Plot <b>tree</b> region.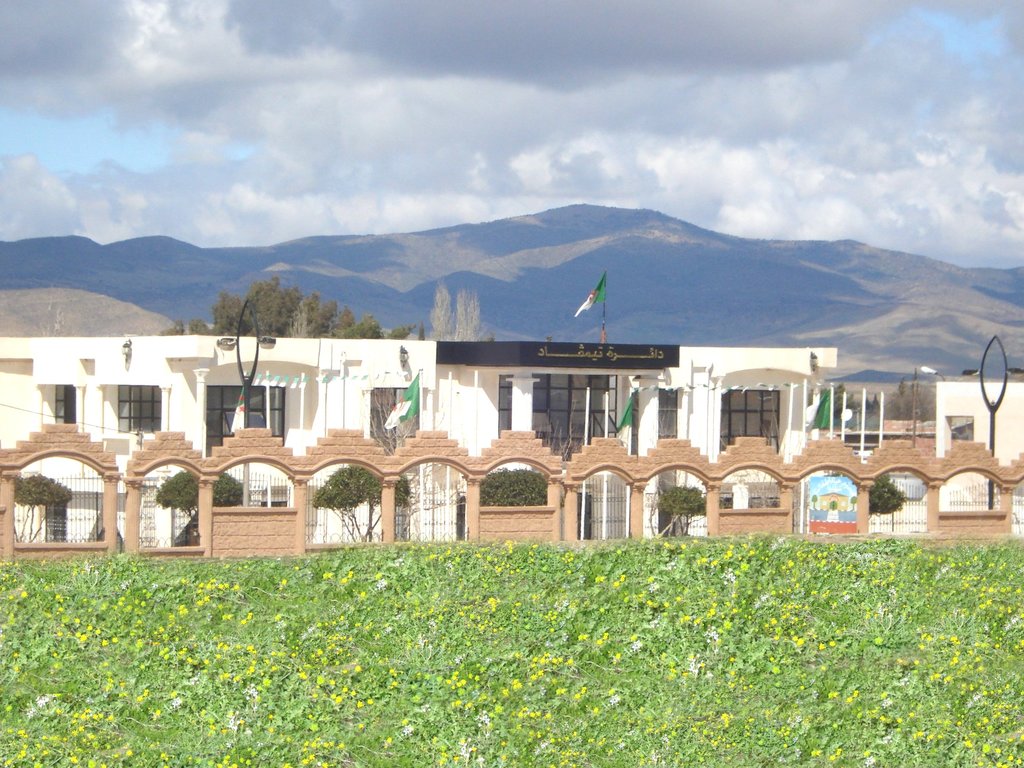
Plotted at crop(846, 395, 861, 411).
